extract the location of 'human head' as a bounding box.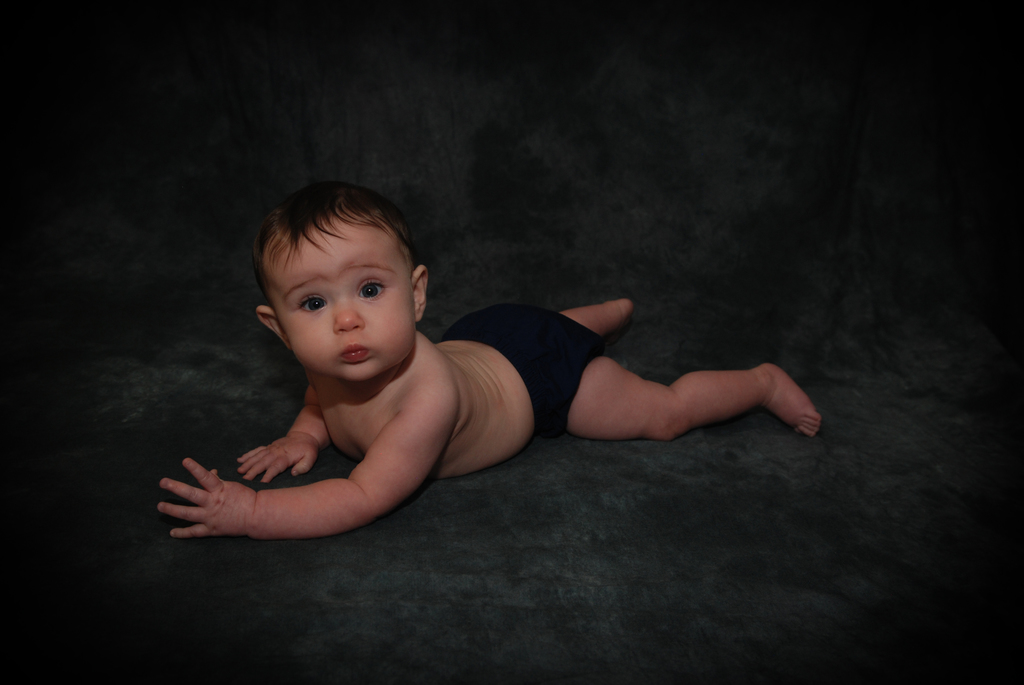
BBox(243, 189, 438, 386).
